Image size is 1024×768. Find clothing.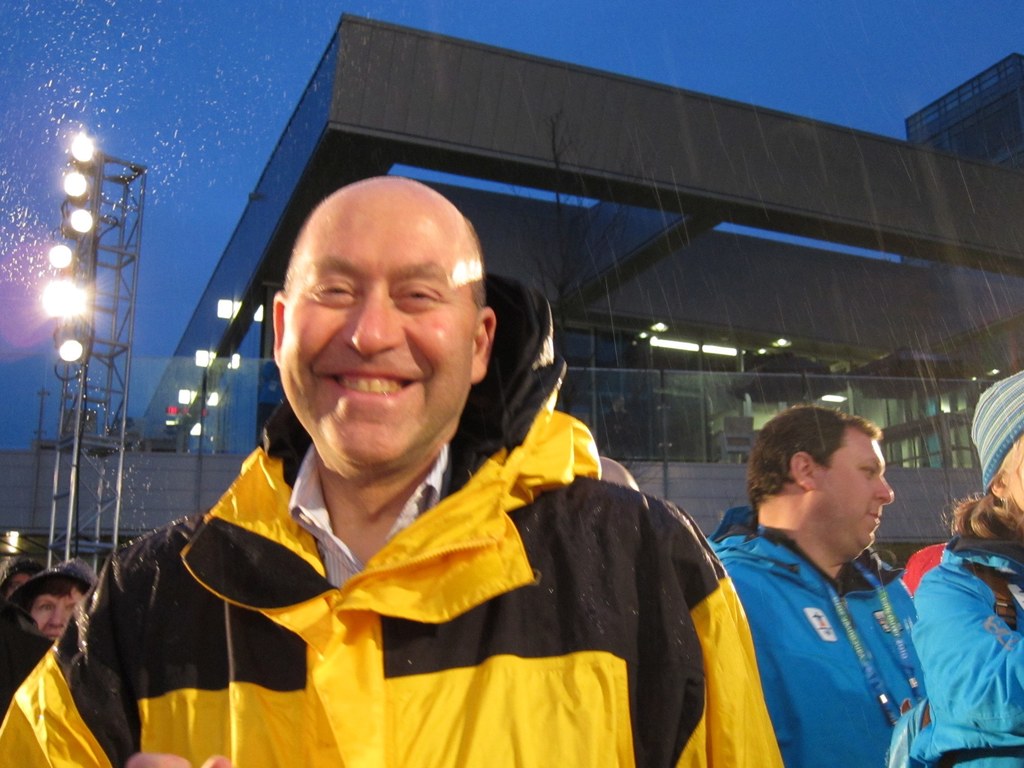
{"x1": 897, "y1": 523, "x2": 1023, "y2": 755}.
